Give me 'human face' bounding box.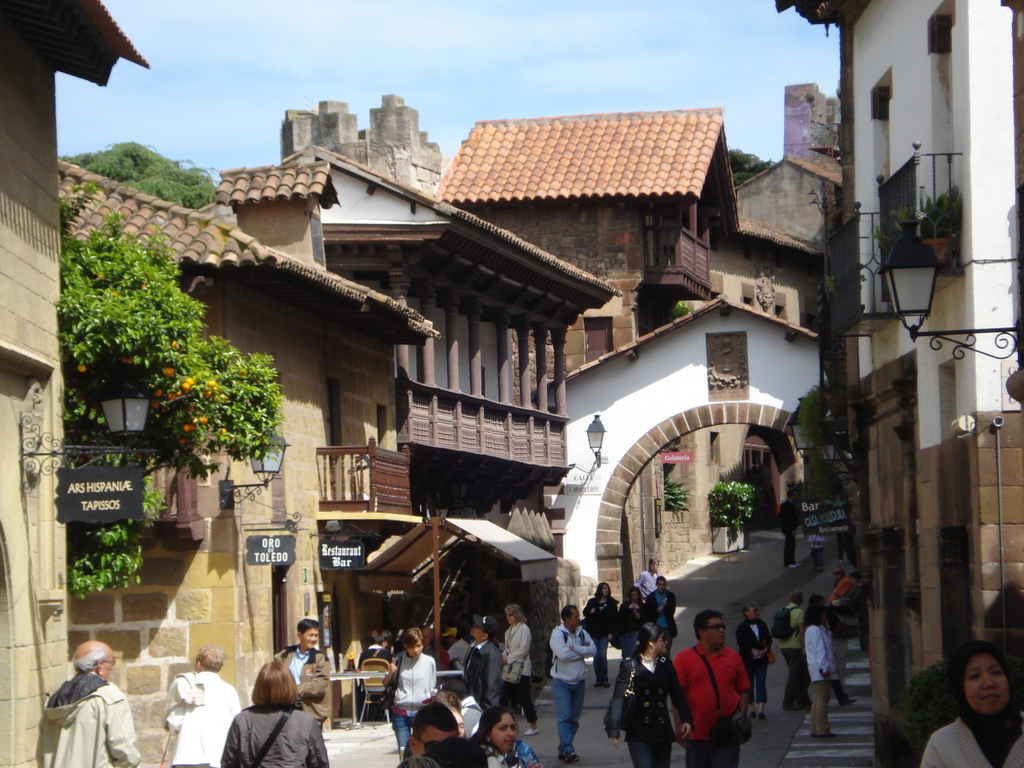
<bbox>415, 728, 457, 756</bbox>.
